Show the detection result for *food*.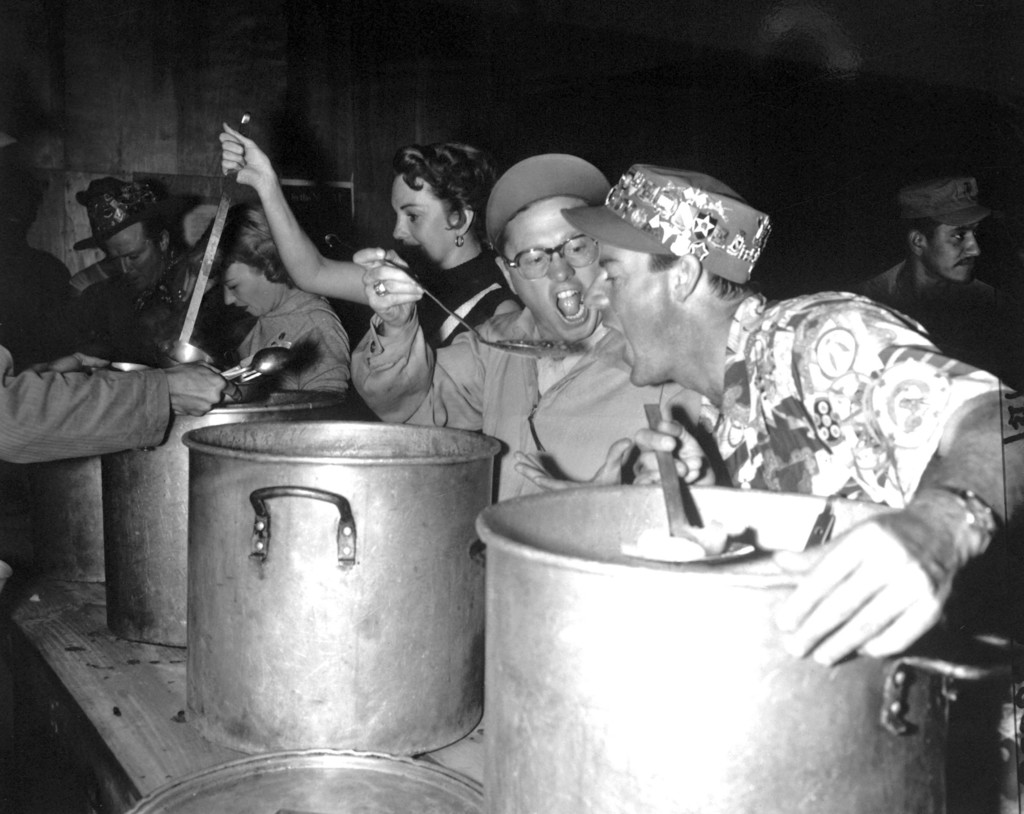
[x1=630, y1=526, x2=713, y2=558].
